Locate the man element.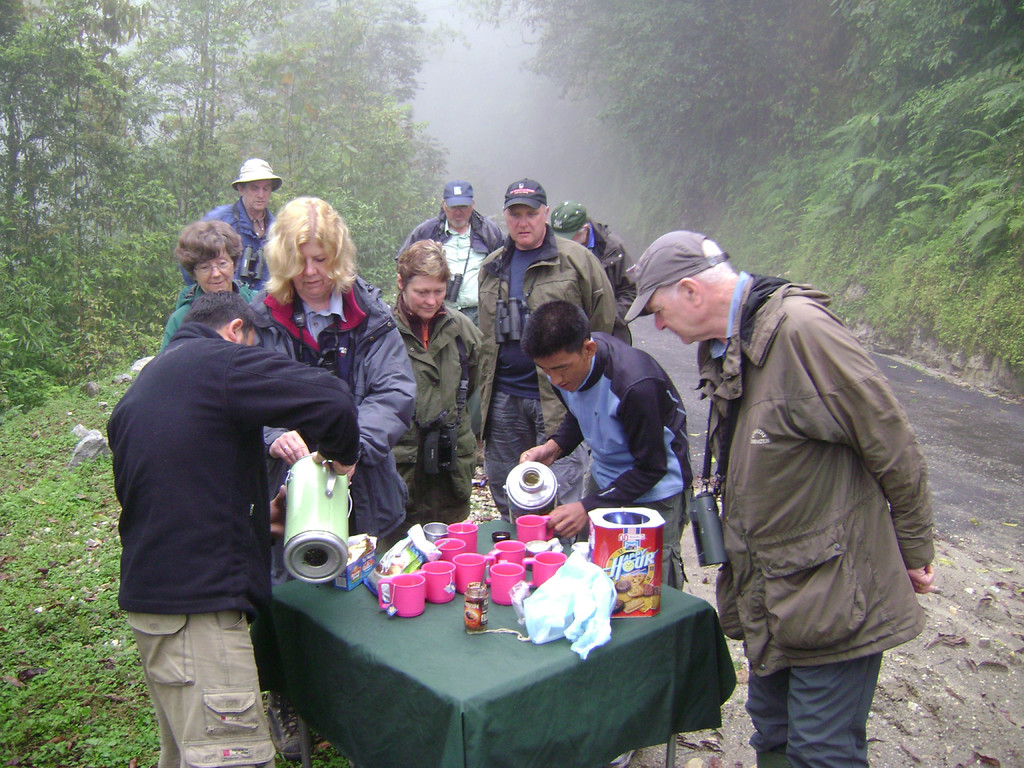
Element bbox: x1=478, y1=171, x2=617, y2=522.
